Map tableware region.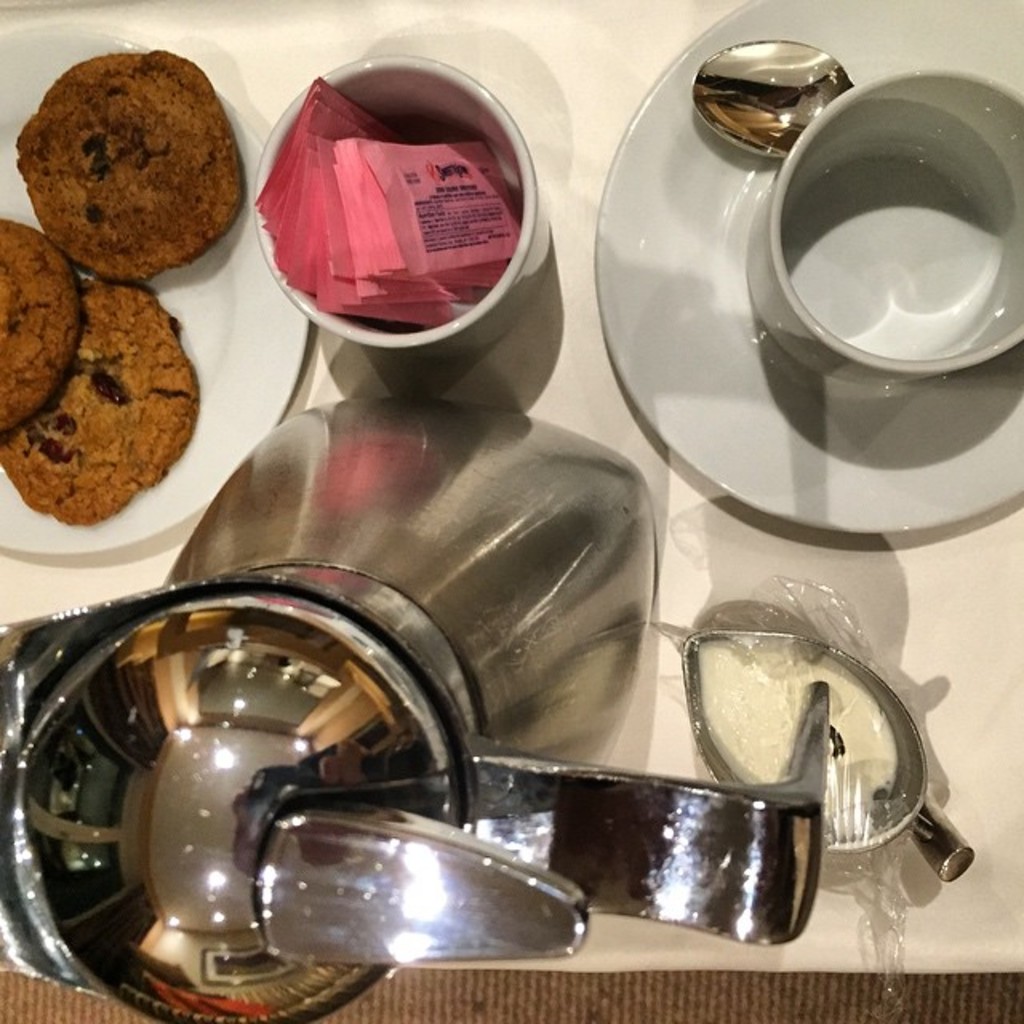
Mapped to [left=590, top=0, right=1022, bottom=536].
